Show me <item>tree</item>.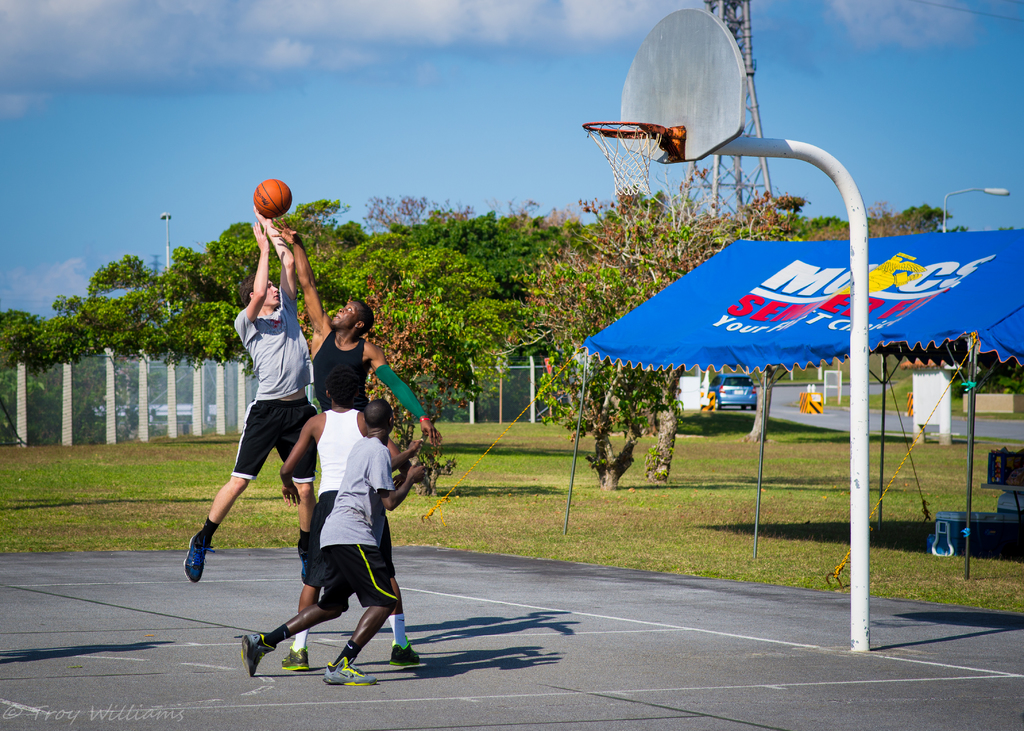
<item>tree</item> is here: Rect(85, 252, 157, 300).
